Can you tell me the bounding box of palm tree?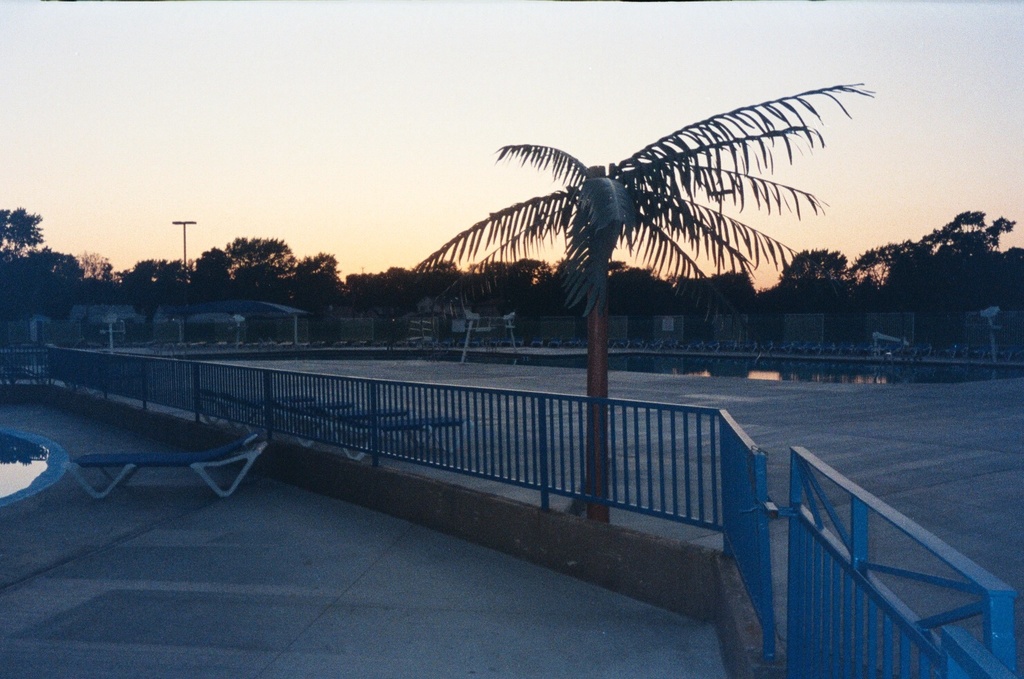
[x1=909, y1=204, x2=994, y2=290].
